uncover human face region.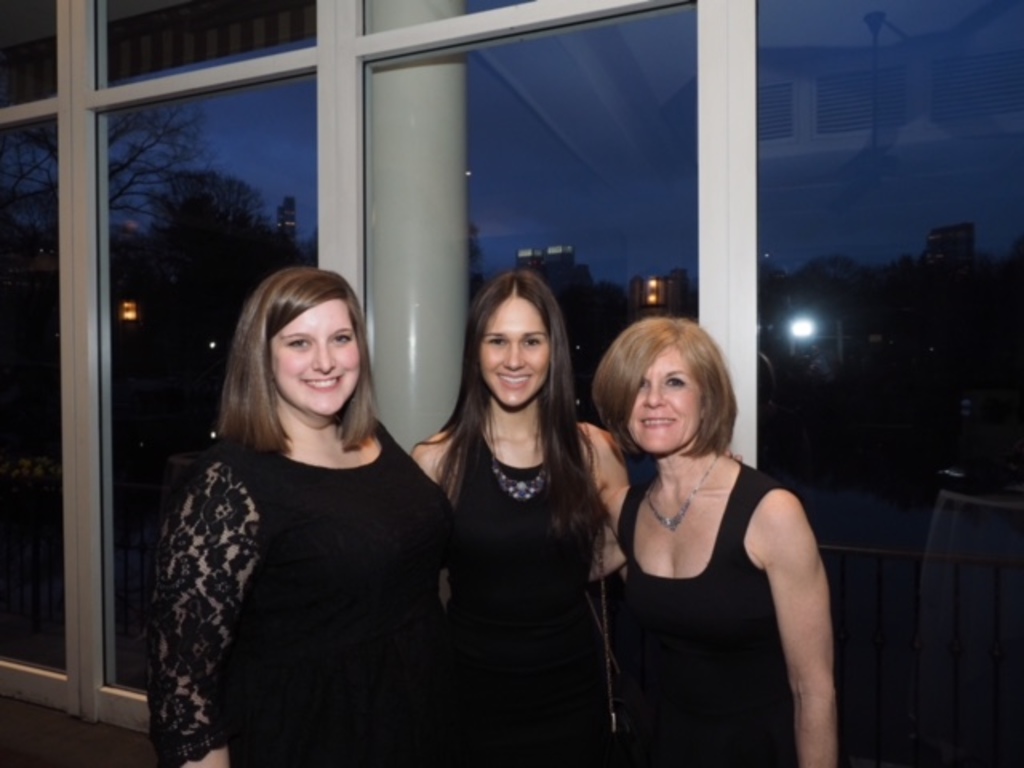
Uncovered: 483:301:549:411.
